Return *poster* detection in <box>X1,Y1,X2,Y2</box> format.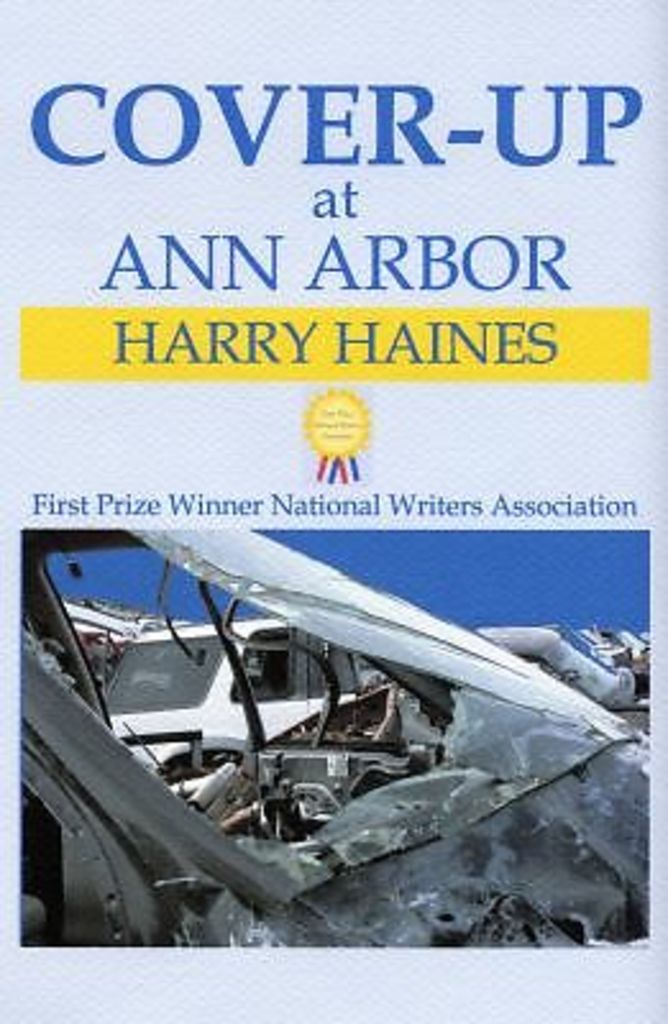
<box>8,0,665,1021</box>.
